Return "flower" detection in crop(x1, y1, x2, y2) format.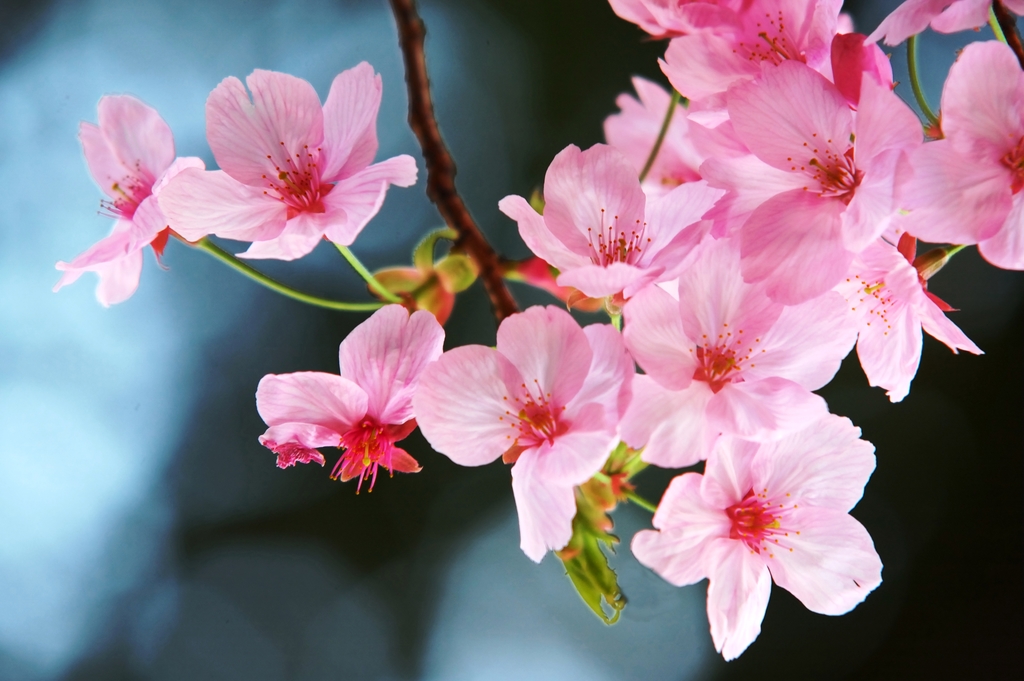
crop(497, 140, 722, 301).
